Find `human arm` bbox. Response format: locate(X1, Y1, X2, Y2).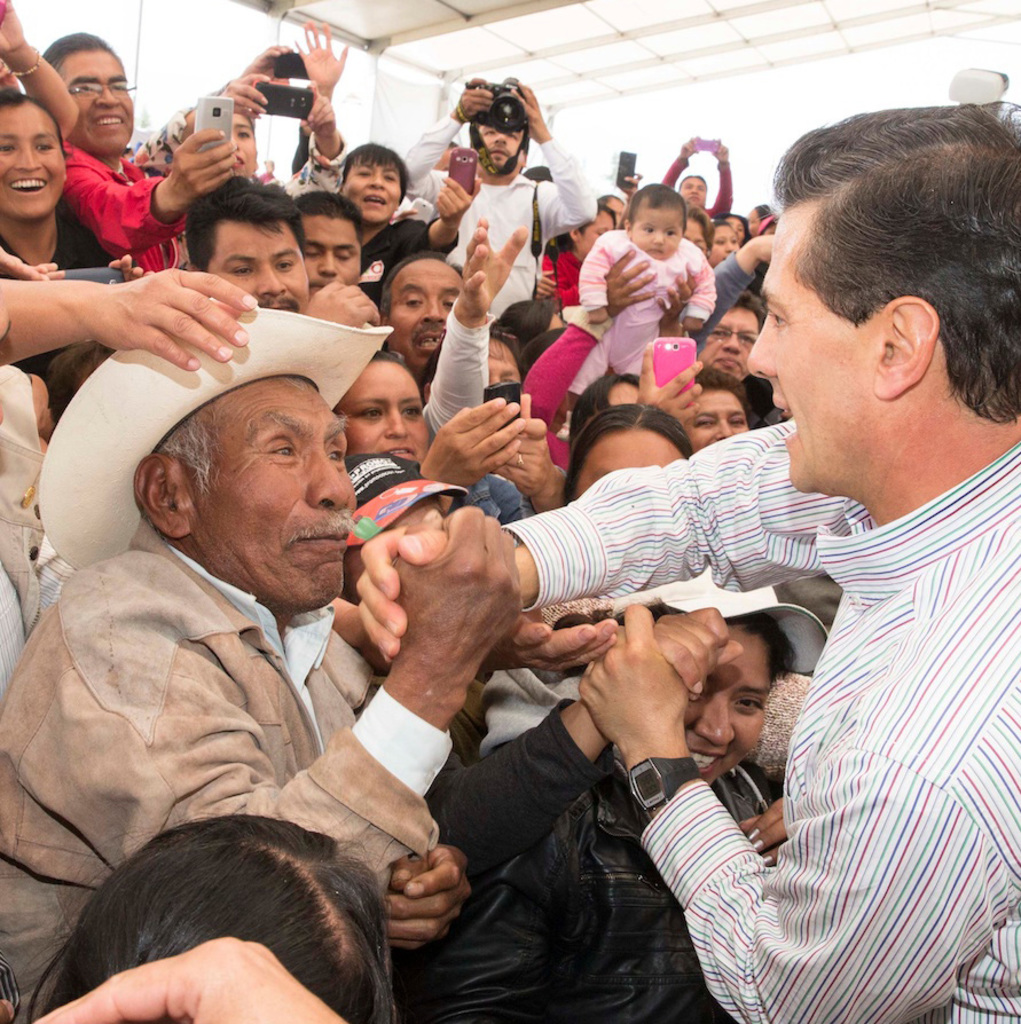
locate(0, 235, 62, 283).
